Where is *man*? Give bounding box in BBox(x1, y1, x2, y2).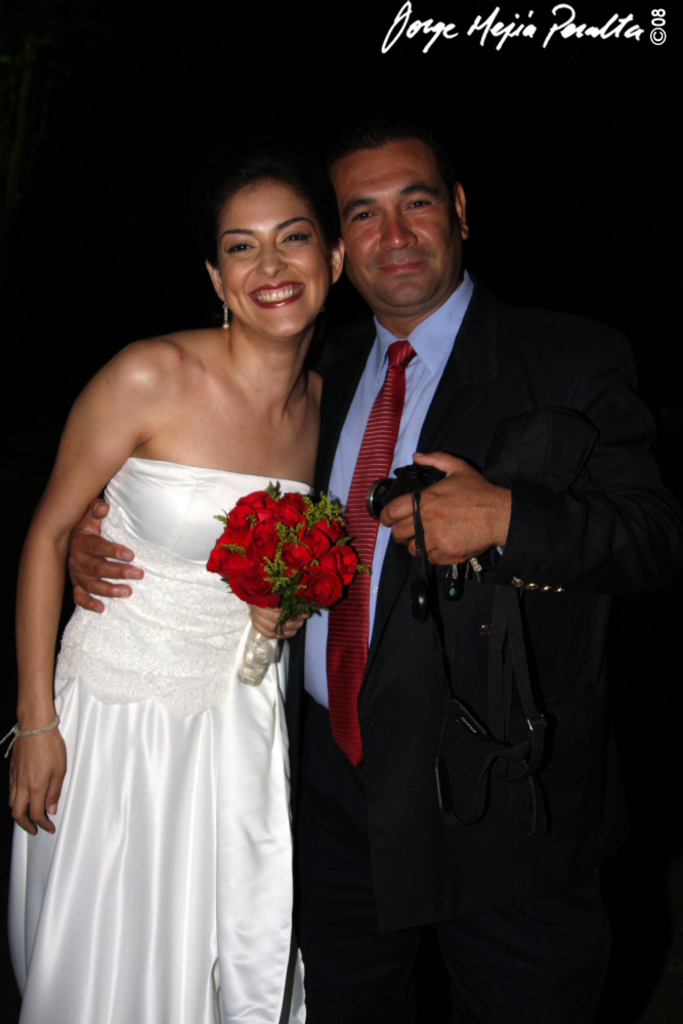
BBox(59, 105, 682, 1023).
